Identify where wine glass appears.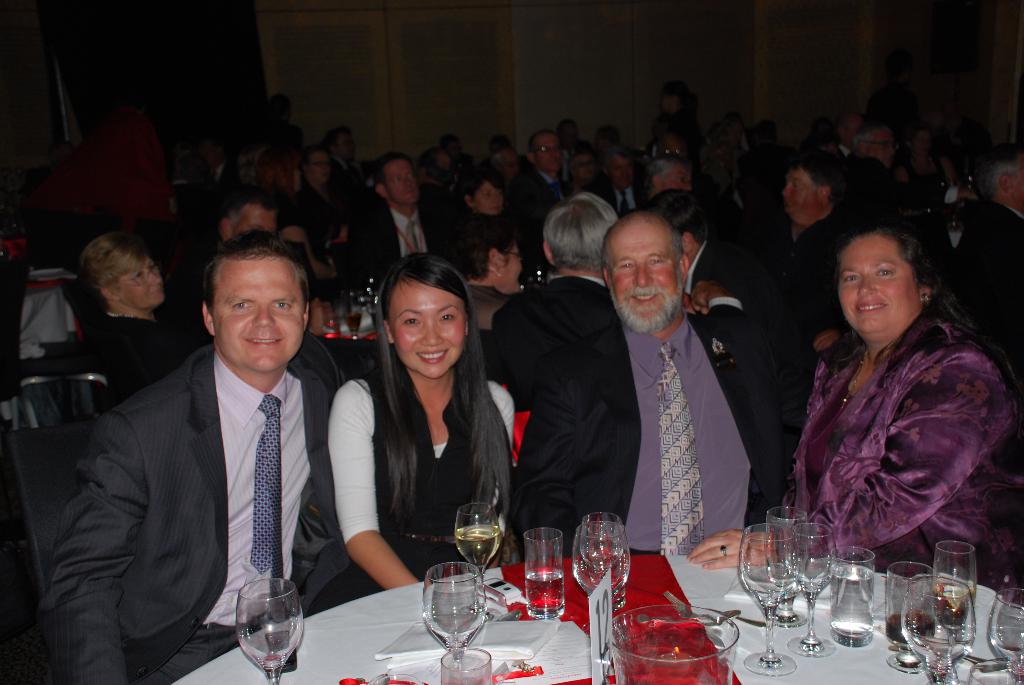
Appears at (left=741, top=523, right=800, bottom=677).
